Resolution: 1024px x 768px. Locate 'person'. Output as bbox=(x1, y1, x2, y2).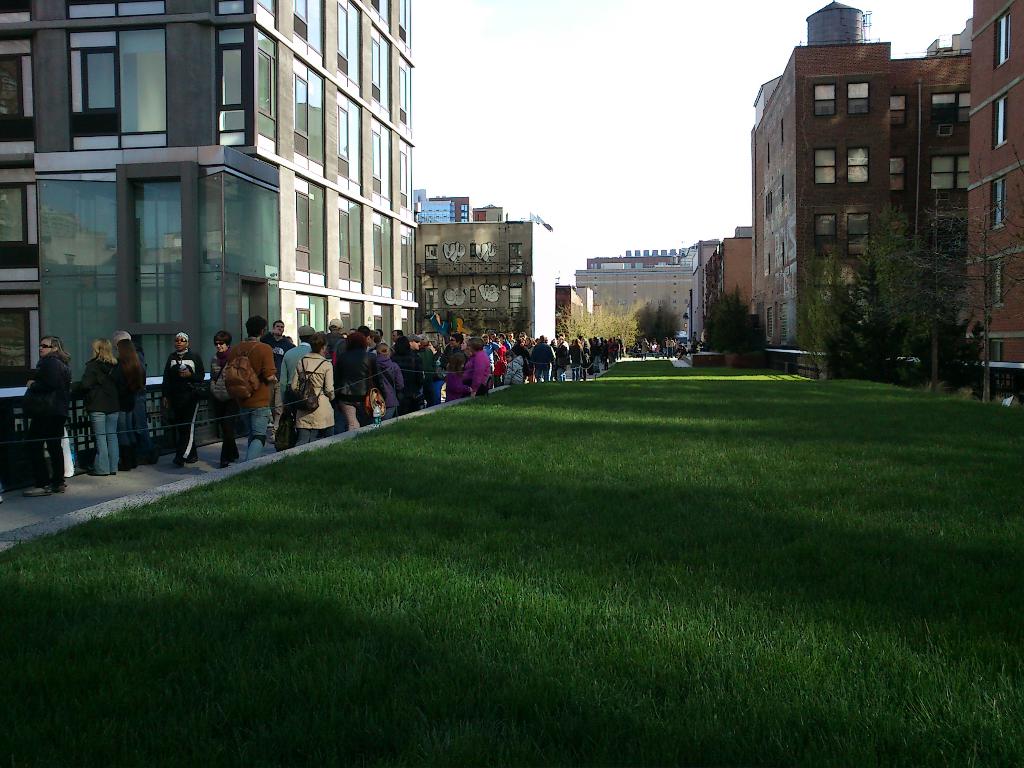
bbox=(394, 336, 427, 404).
